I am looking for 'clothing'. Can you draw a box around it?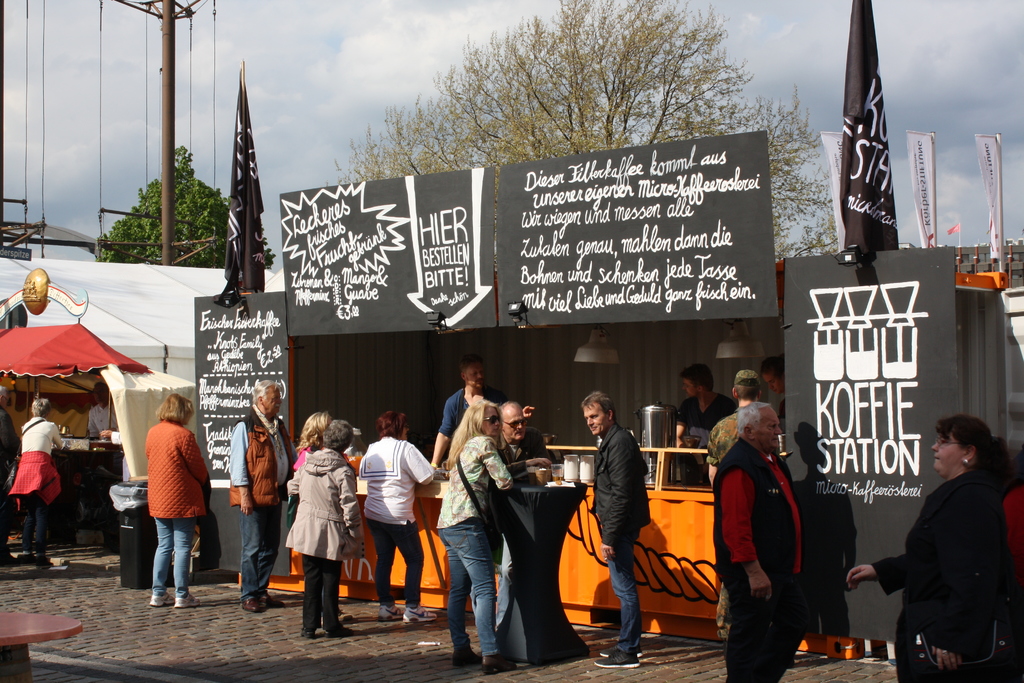
Sure, the bounding box is x1=230 y1=404 x2=299 y2=606.
